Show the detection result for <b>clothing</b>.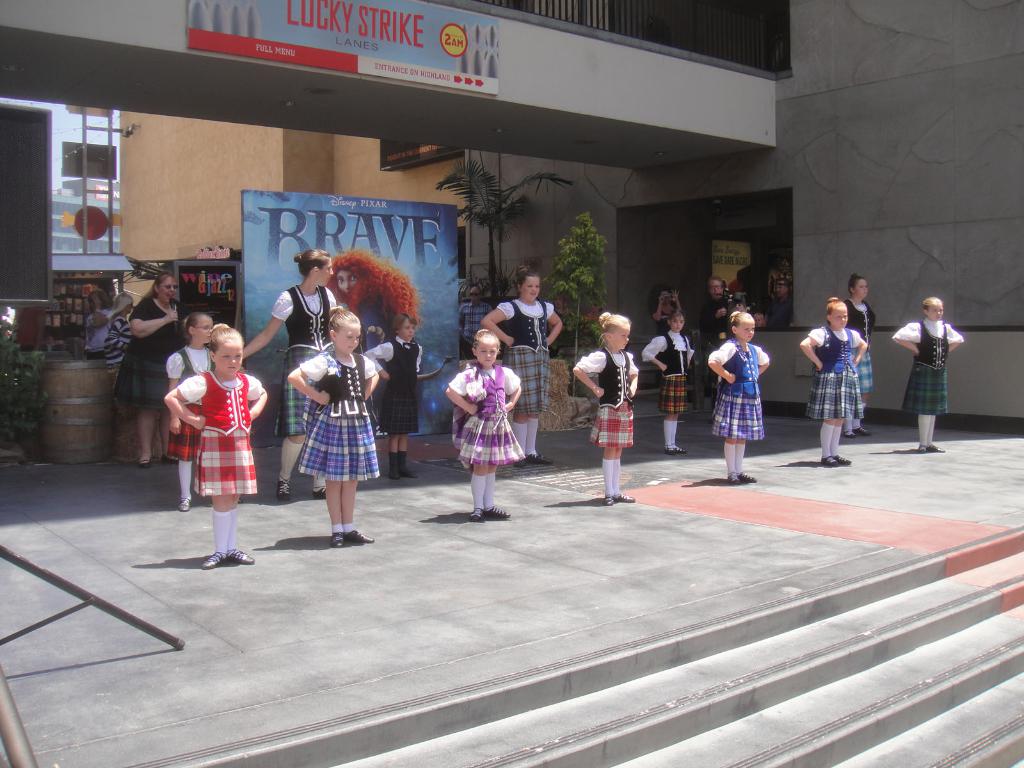
Rect(712, 336, 775, 444).
